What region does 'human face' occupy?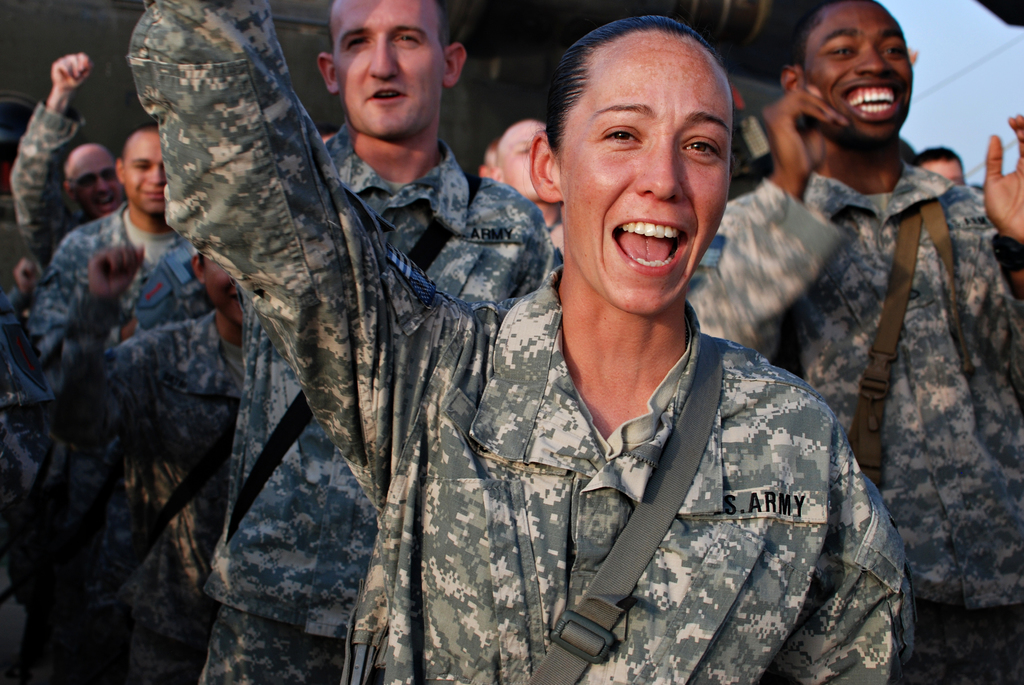
(x1=67, y1=150, x2=122, y2=217).
